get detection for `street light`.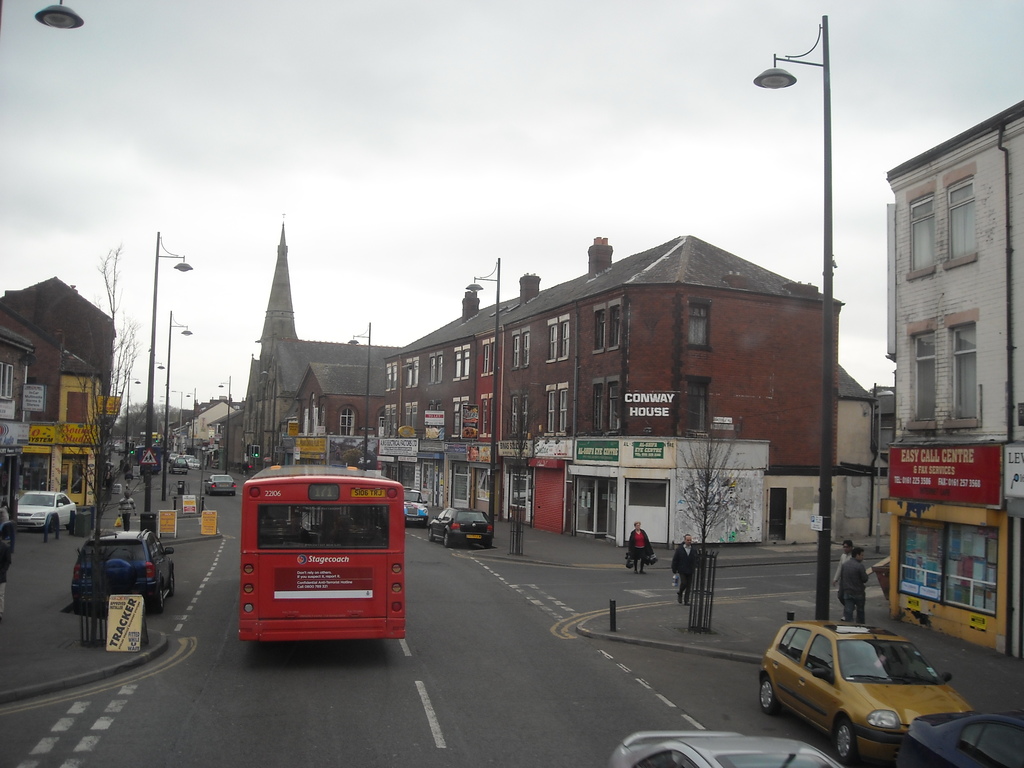
Detection: bbox=[461, 257, 504, 538].
